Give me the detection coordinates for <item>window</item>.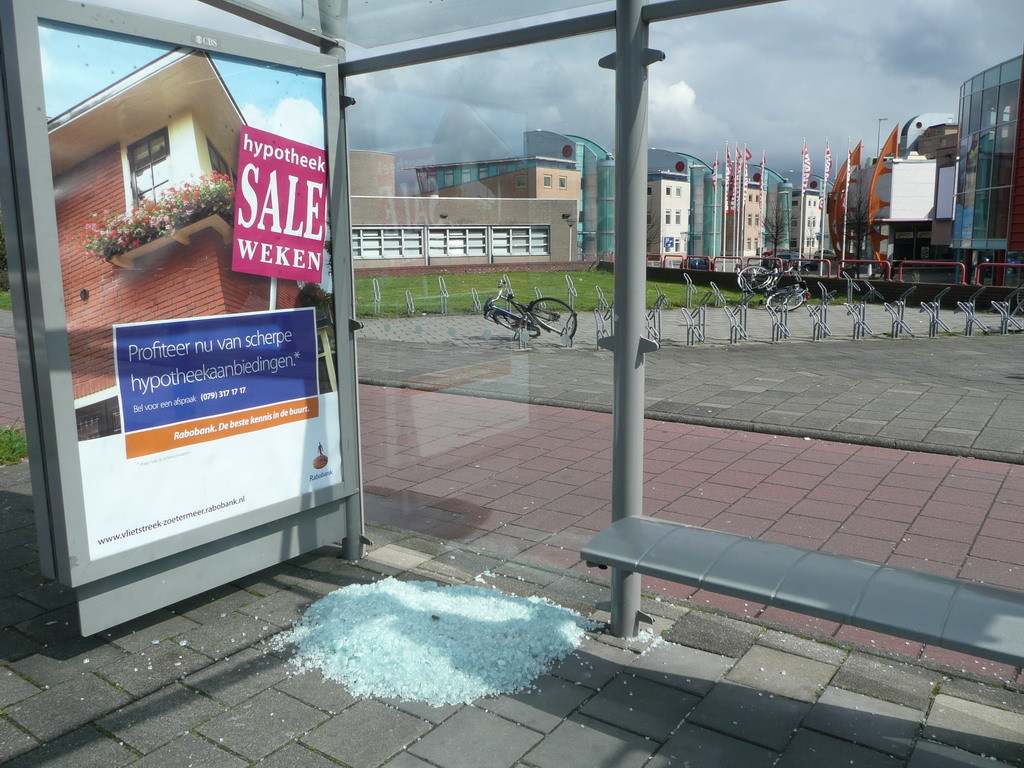
l=666, t=185, r=670, b=195.
